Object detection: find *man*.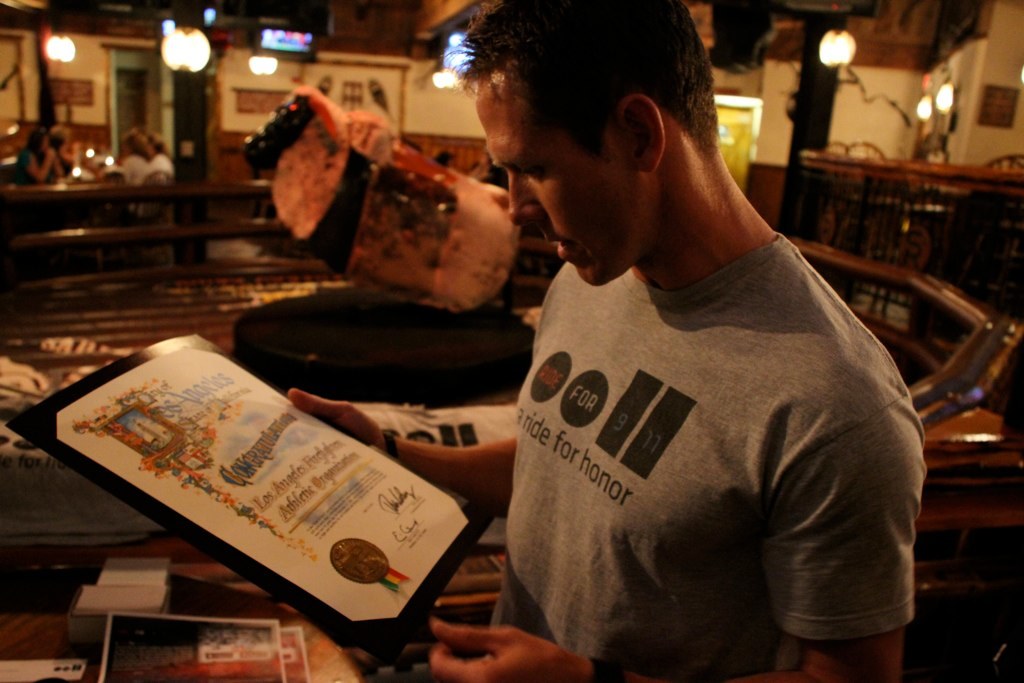
x1=323, y1=25, x2=909, y2=640.
